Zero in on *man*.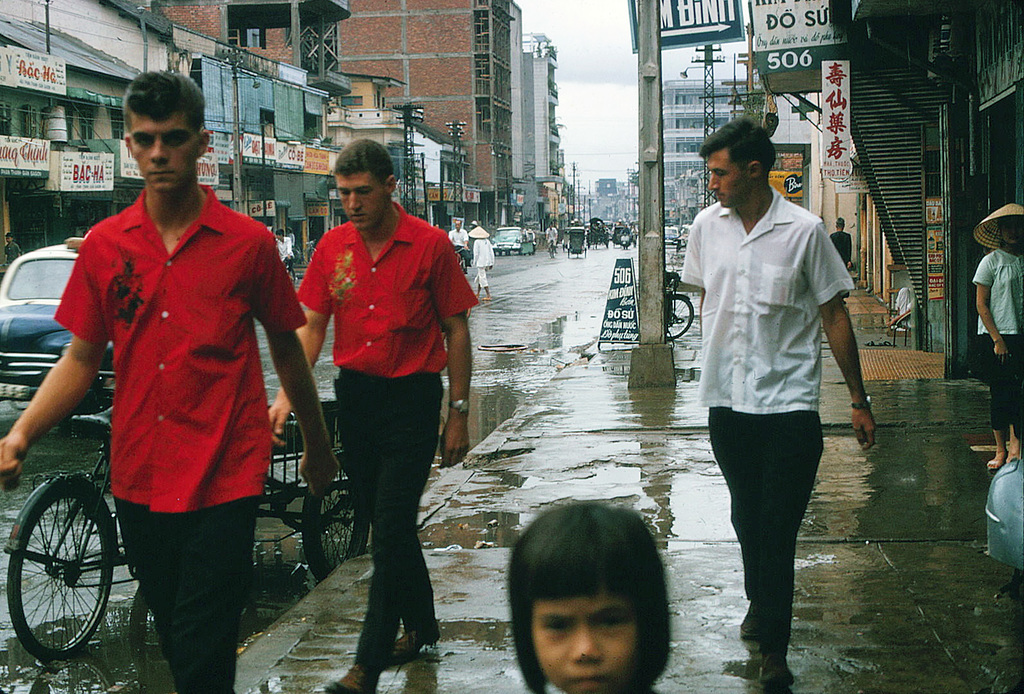
Zeroed in: region(278, 227, 301, 271).
